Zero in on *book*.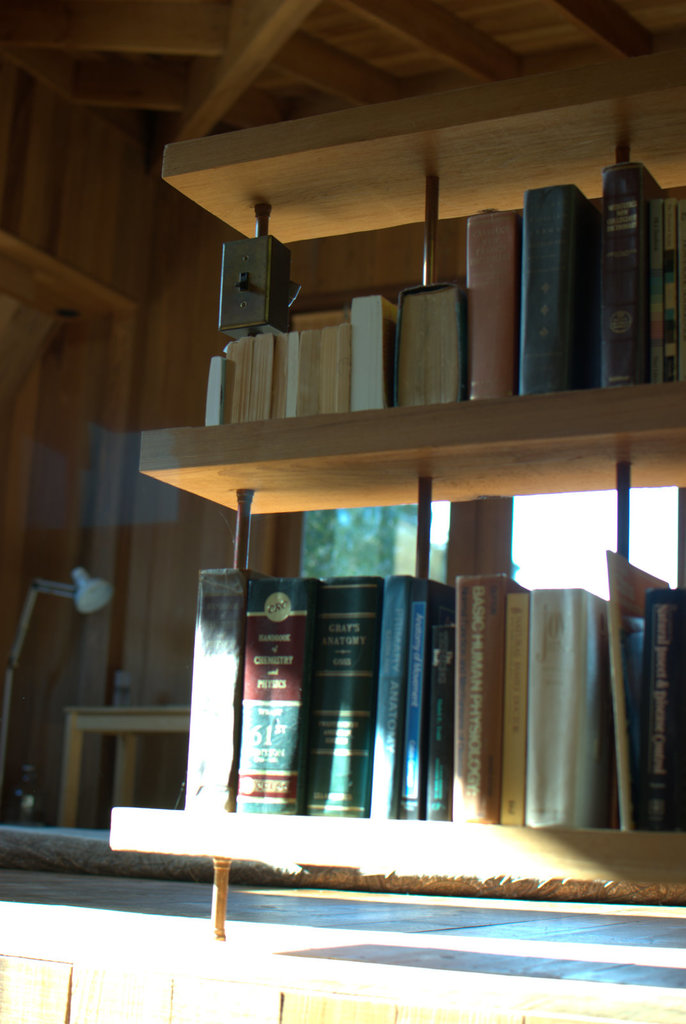
Zeroed in: 395/279/469/407.
